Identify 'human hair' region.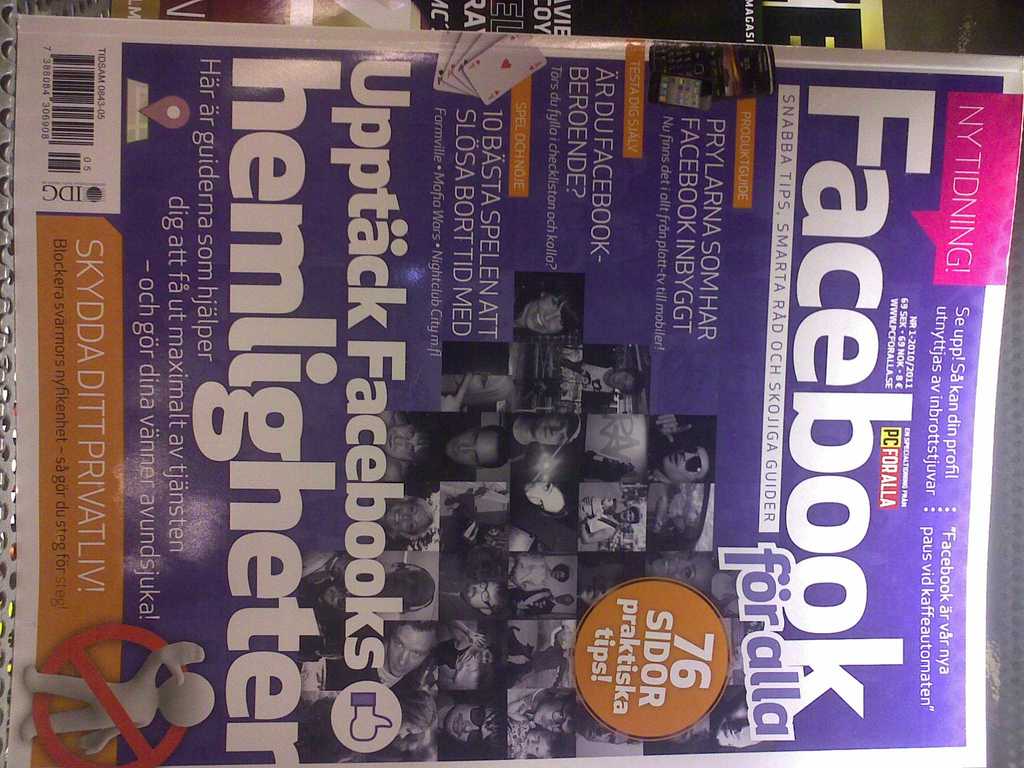
Region: {"x1": 546, "y1": 281, "x2": 582, "y2": 332}.
